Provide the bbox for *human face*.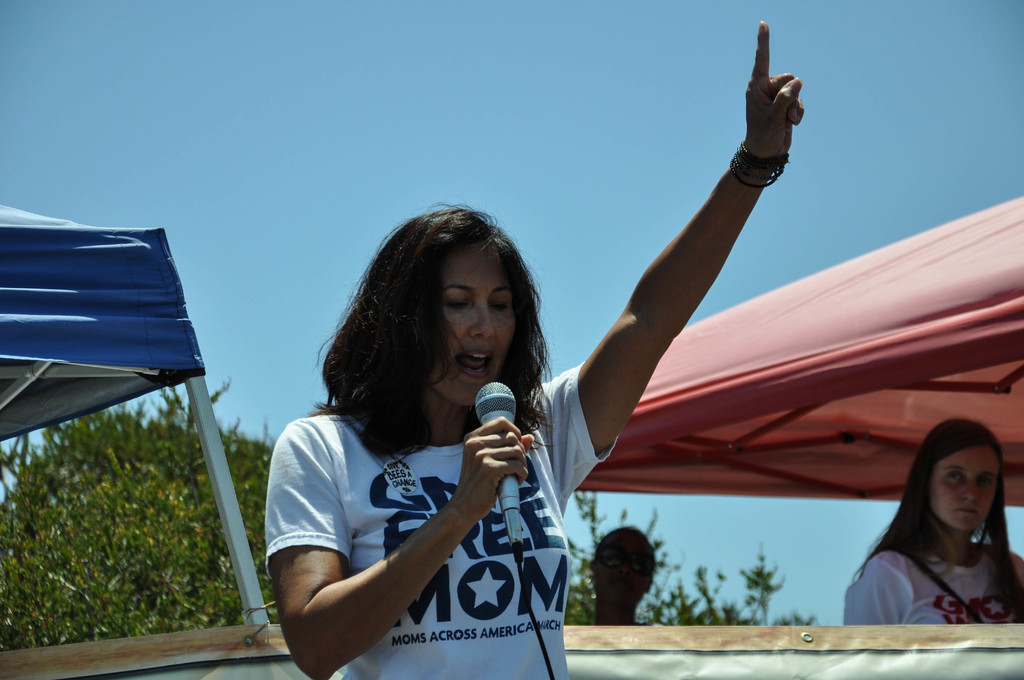
(left=595, top=531, right=657, bottom=604).
